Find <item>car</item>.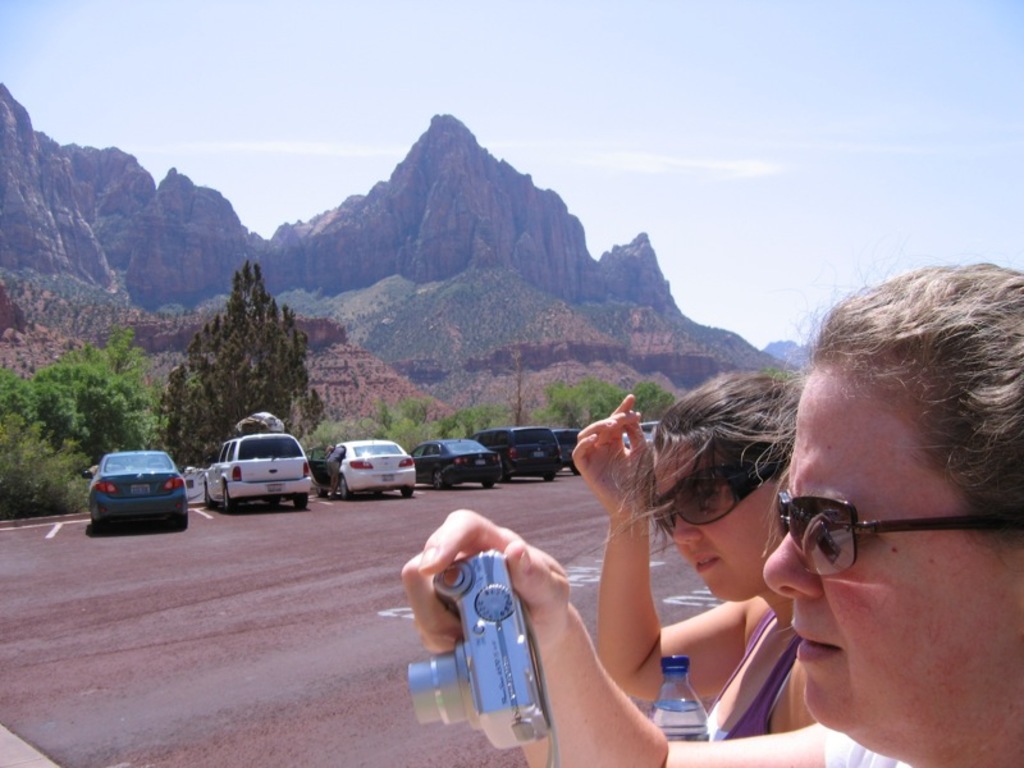
{"left": 82, "top": 448, "right": 182, "bottom": 531}.
